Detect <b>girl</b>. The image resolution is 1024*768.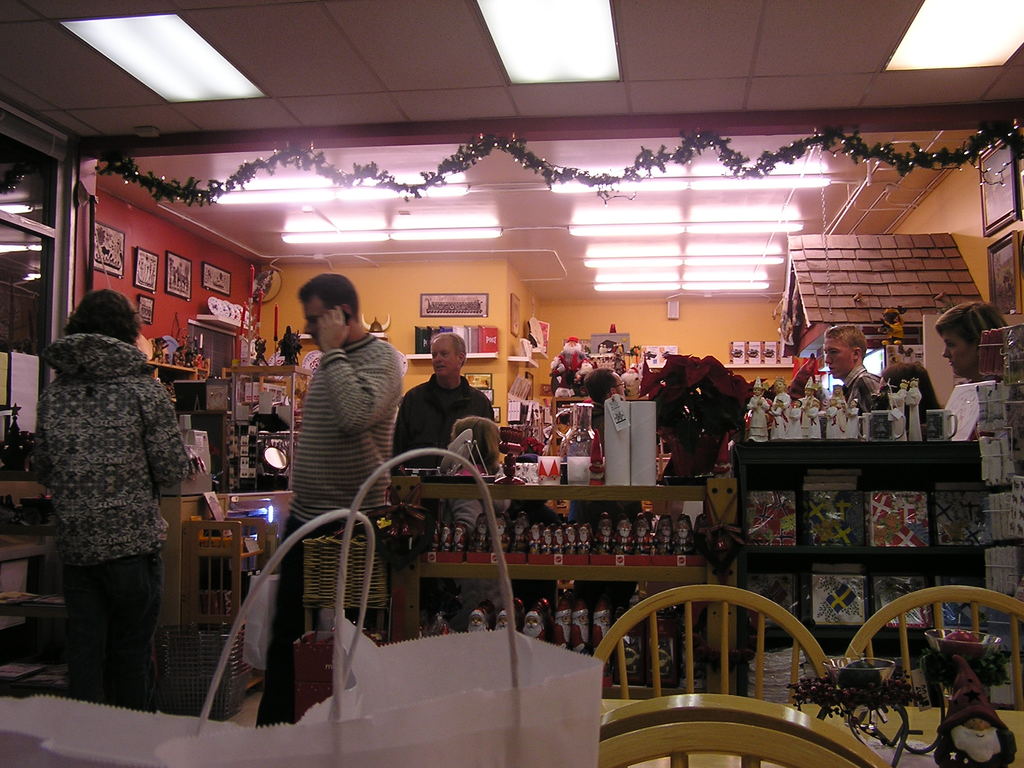
{"left": 932, "top": 300, "right": 1023, "bottom": 398}.
